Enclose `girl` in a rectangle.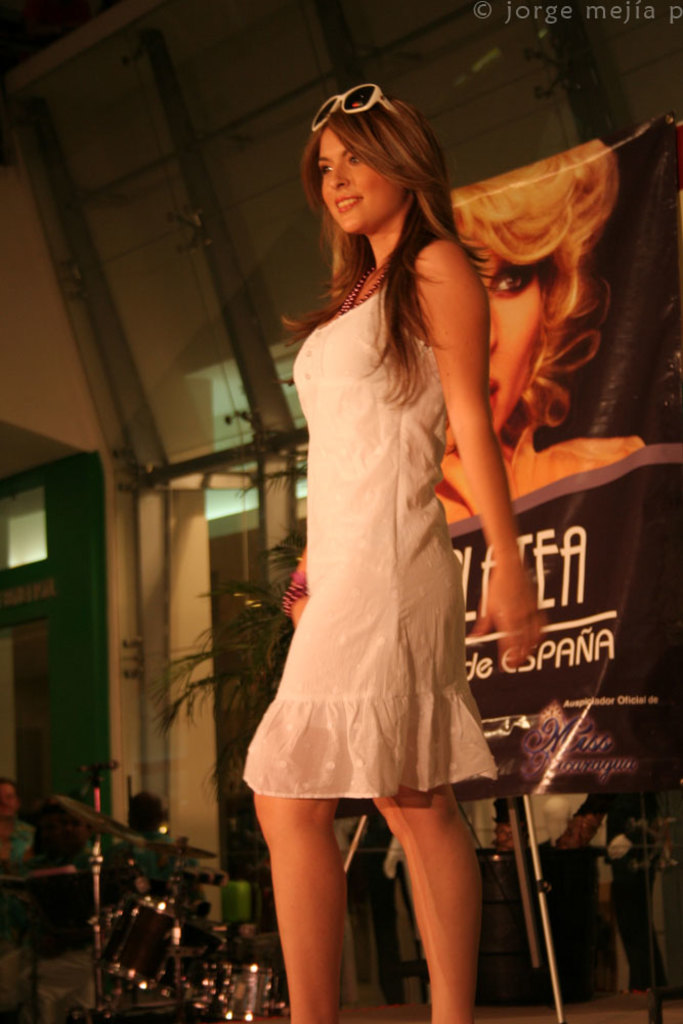
(left=431, top=140, right=650, bottom=526).
